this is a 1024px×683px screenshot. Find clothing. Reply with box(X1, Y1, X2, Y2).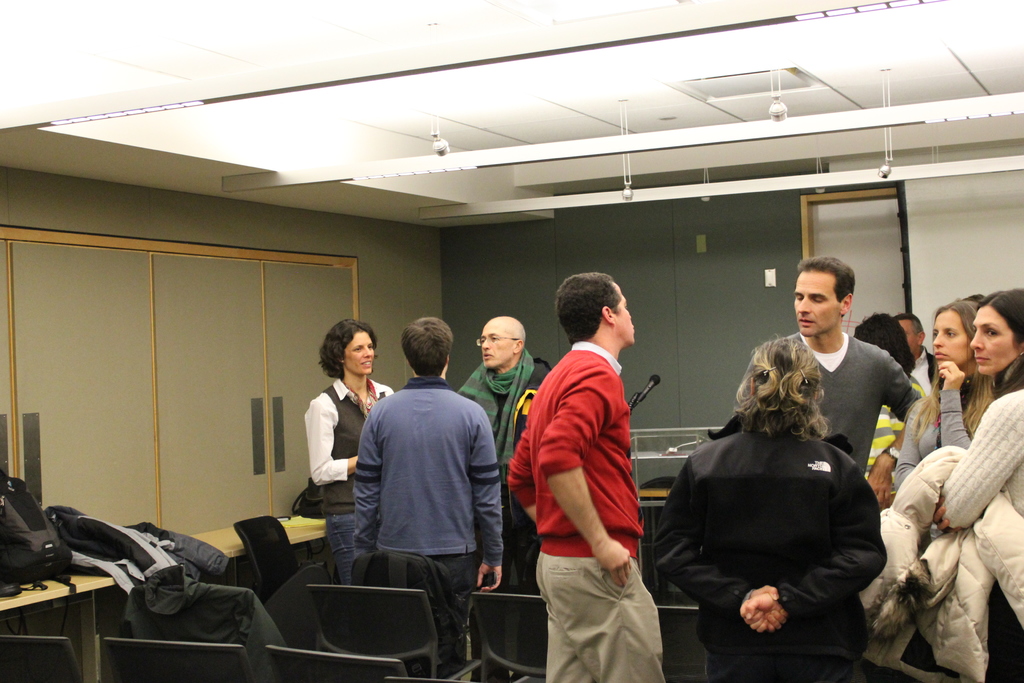
box(113, 566, 284, 680).
